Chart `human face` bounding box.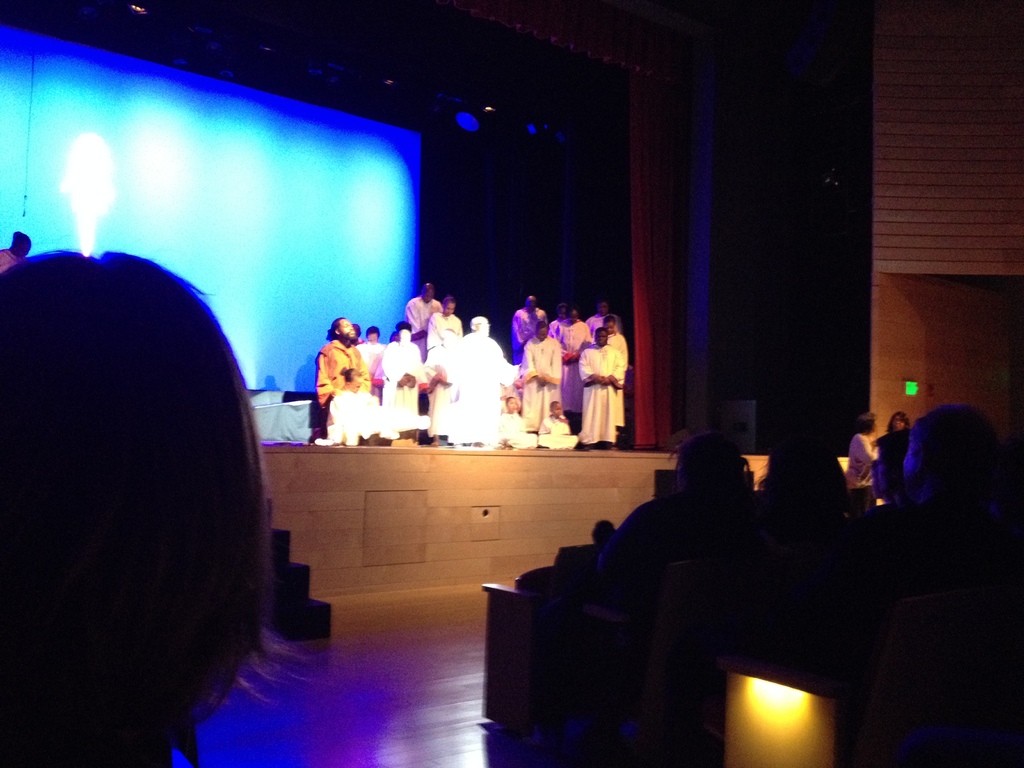
Charted: {"left": 523, "top": 296, "right": 535, "bottom": 312}.
